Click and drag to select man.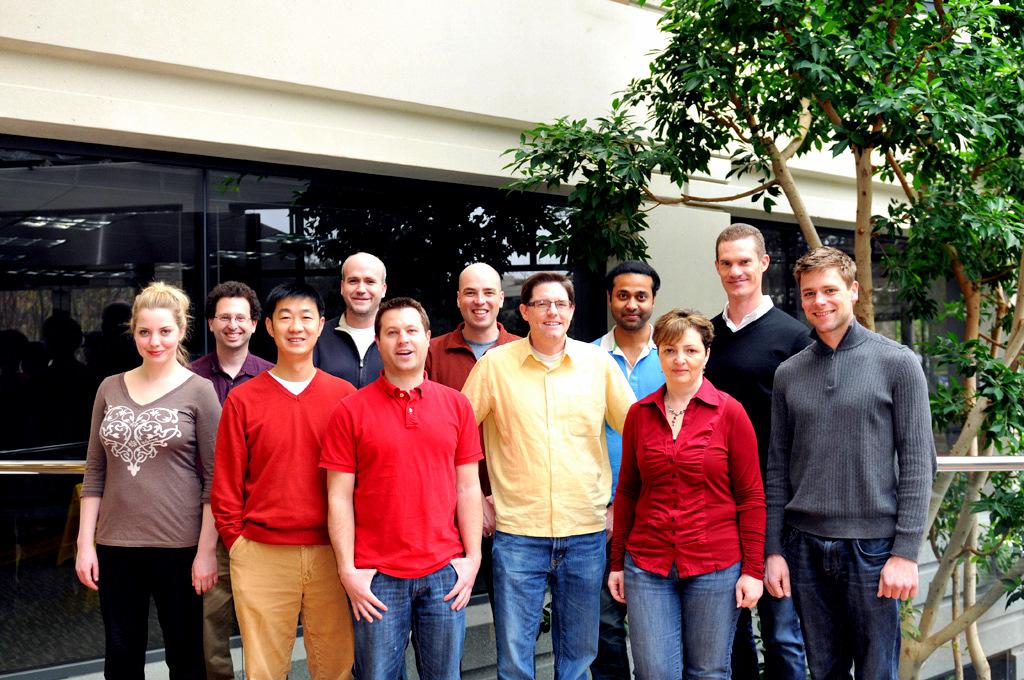
Selection: Rect(307, 252, 386, 393).
